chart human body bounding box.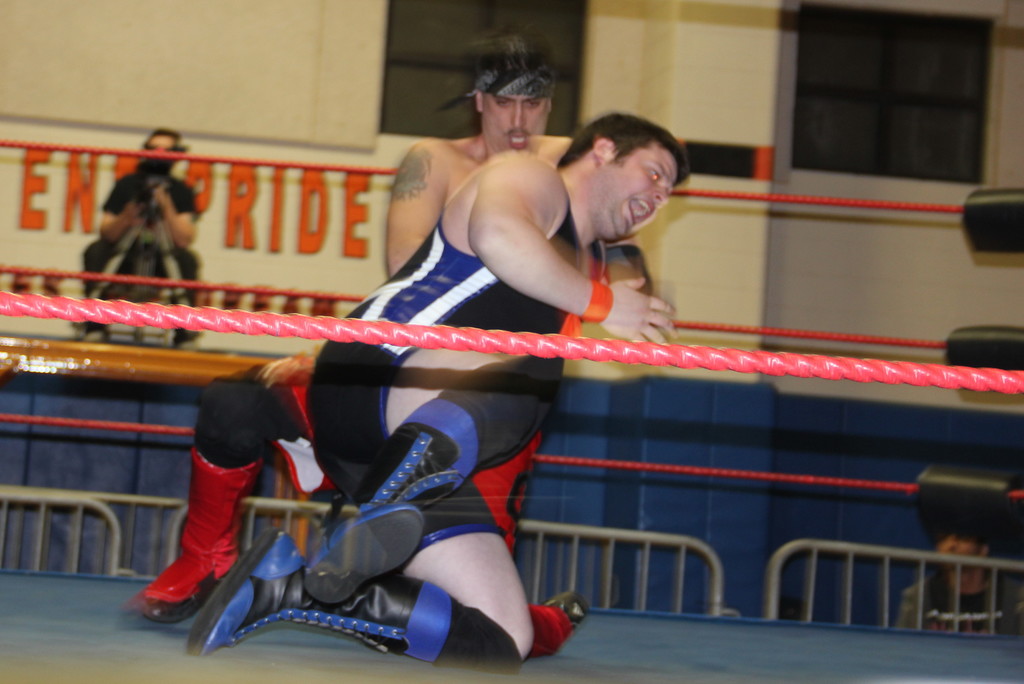
Charted: x1=118 y1=24 x2=590 y2=655.
